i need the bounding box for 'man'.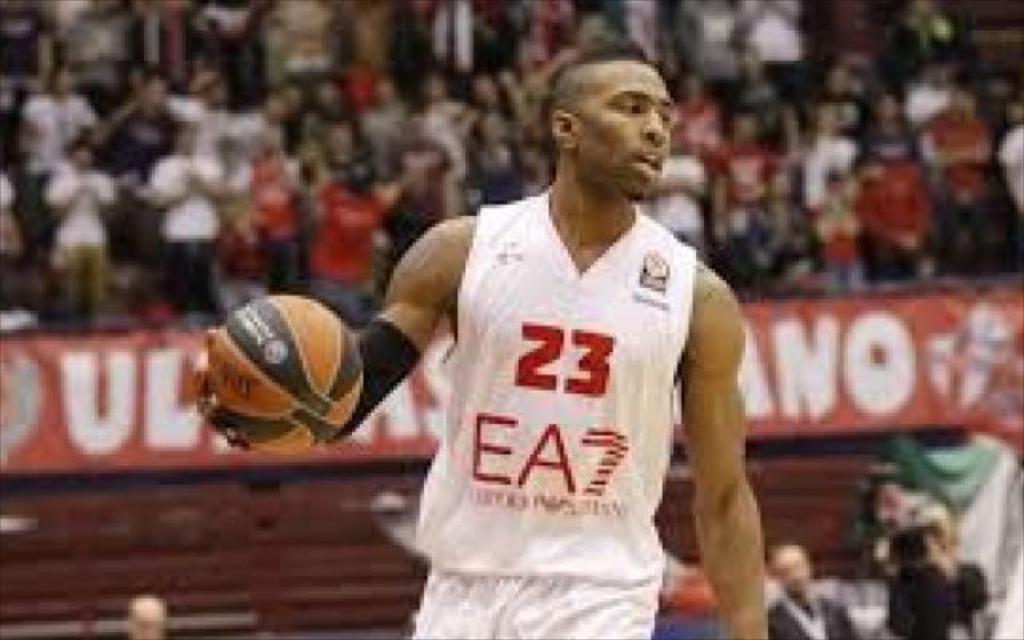
Here it is: bbox=(192, 35, 770, 638).
